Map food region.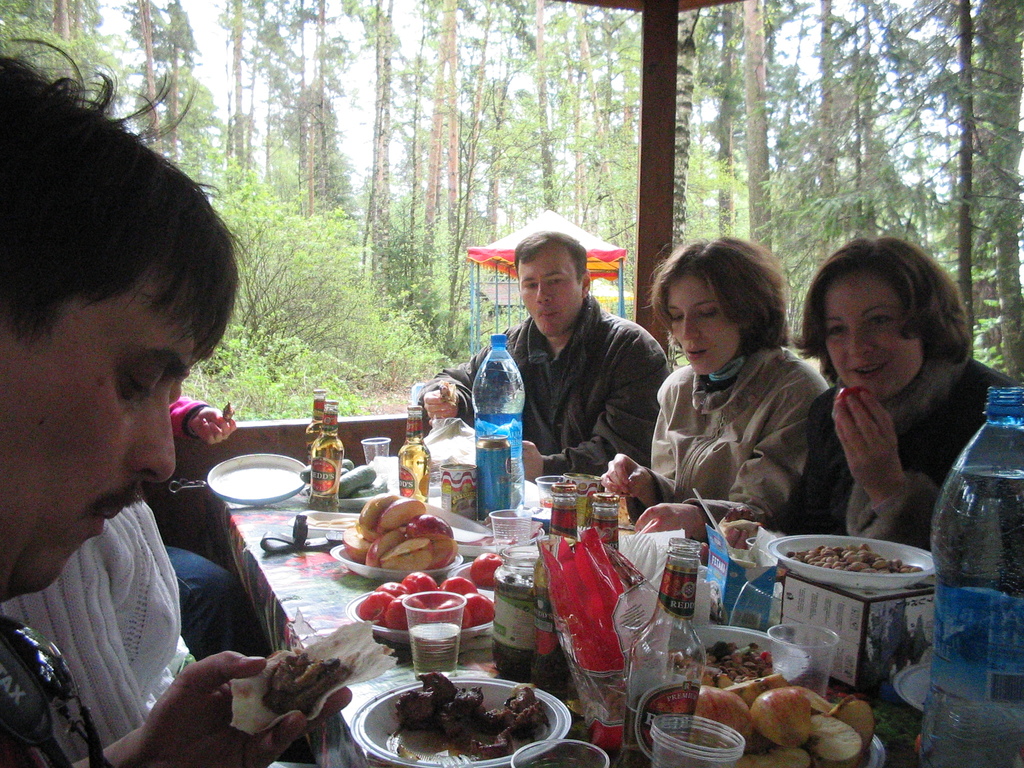
Mapped to BBox(467, 550, 507, 589).
